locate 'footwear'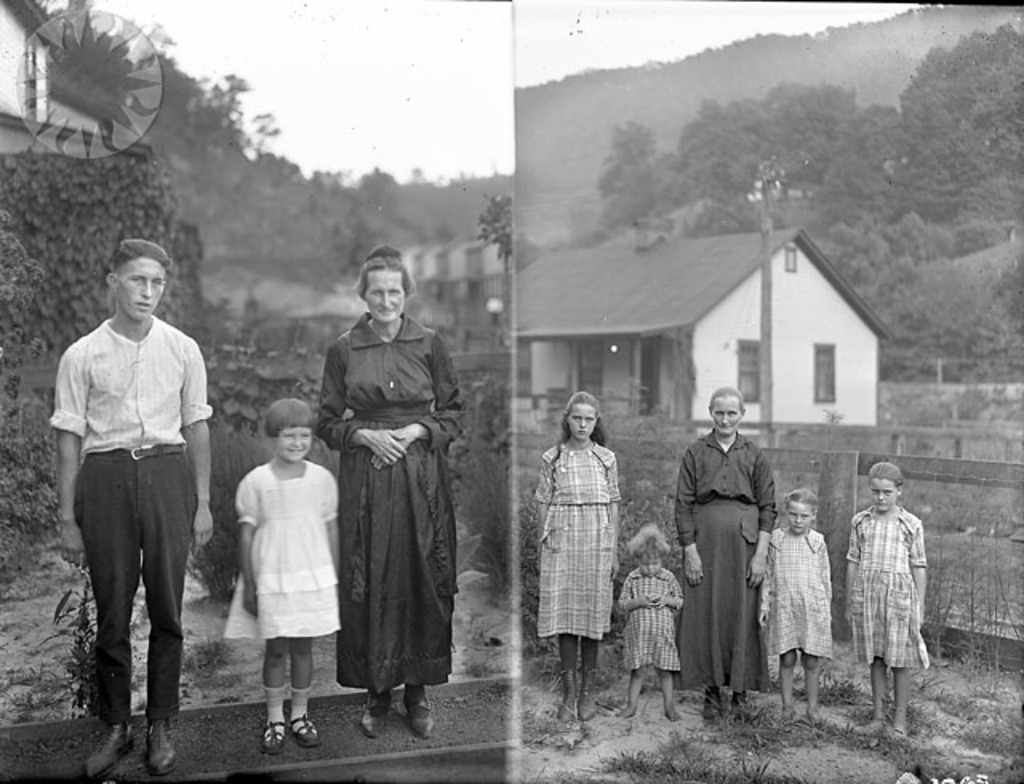
rect(82, 720, 136, 782)
